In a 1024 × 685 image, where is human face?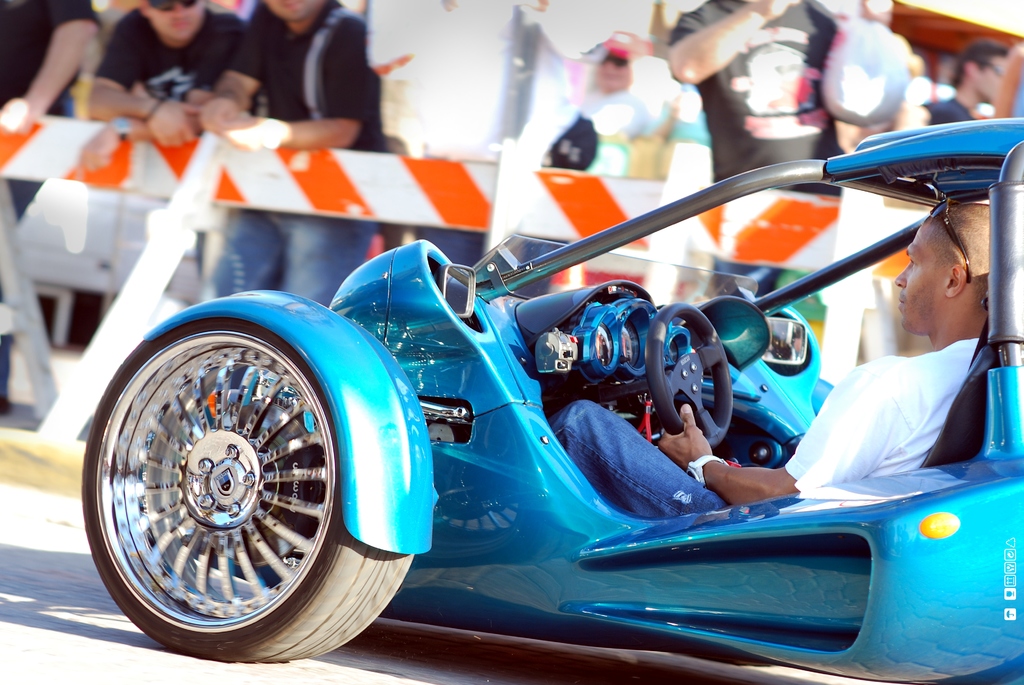
detection(145, 0, 206, 40).
